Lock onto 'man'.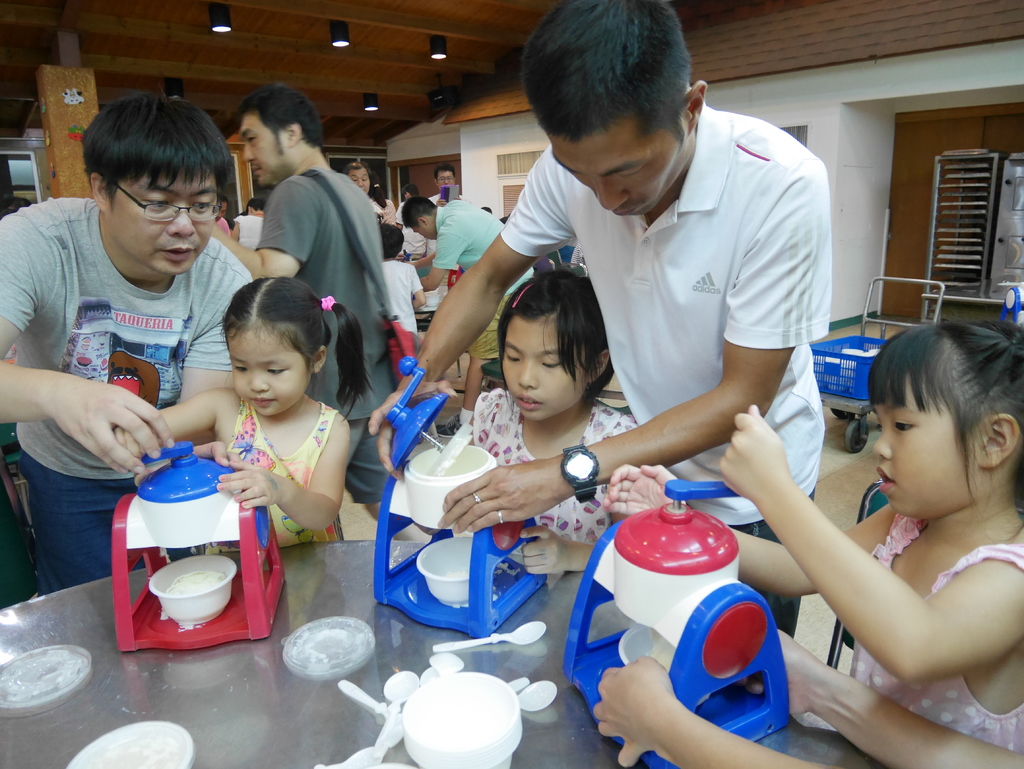
Locked: {"x1": 0, "y1": 95, "x2": 266, "y2": 590}.
